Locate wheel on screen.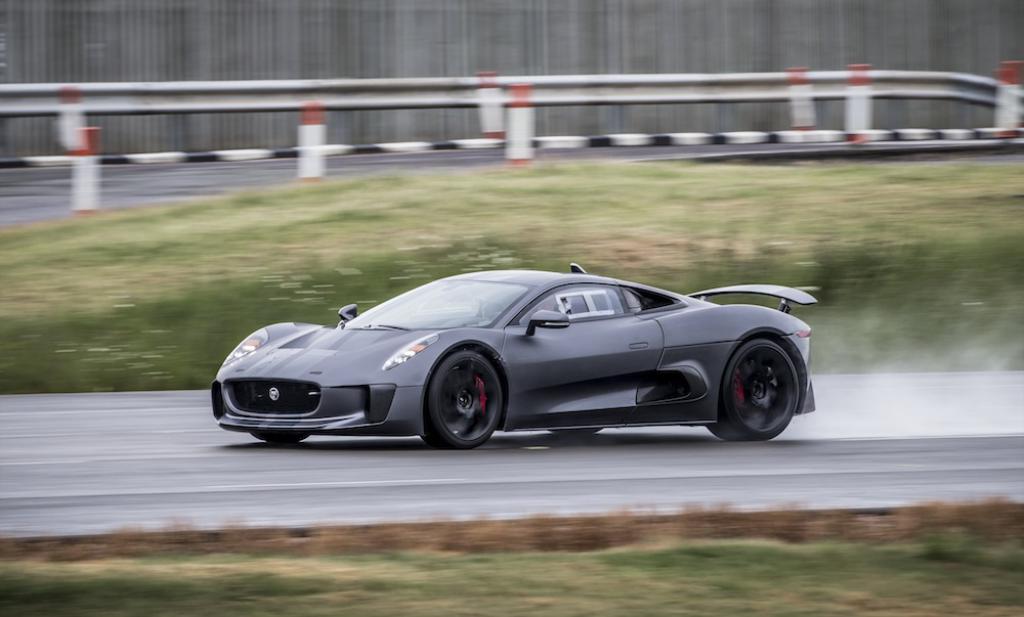
On screen at locate(252, 427, 306, 444).
